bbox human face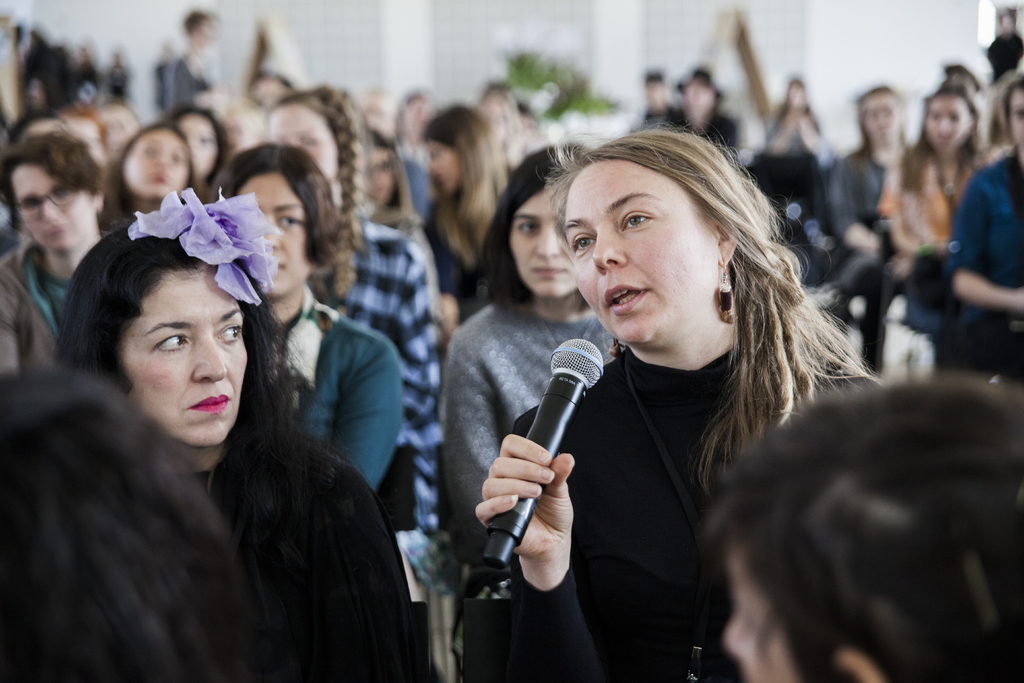
{"left": 858, "top": 83, "right": 902, "bottom": 148}
